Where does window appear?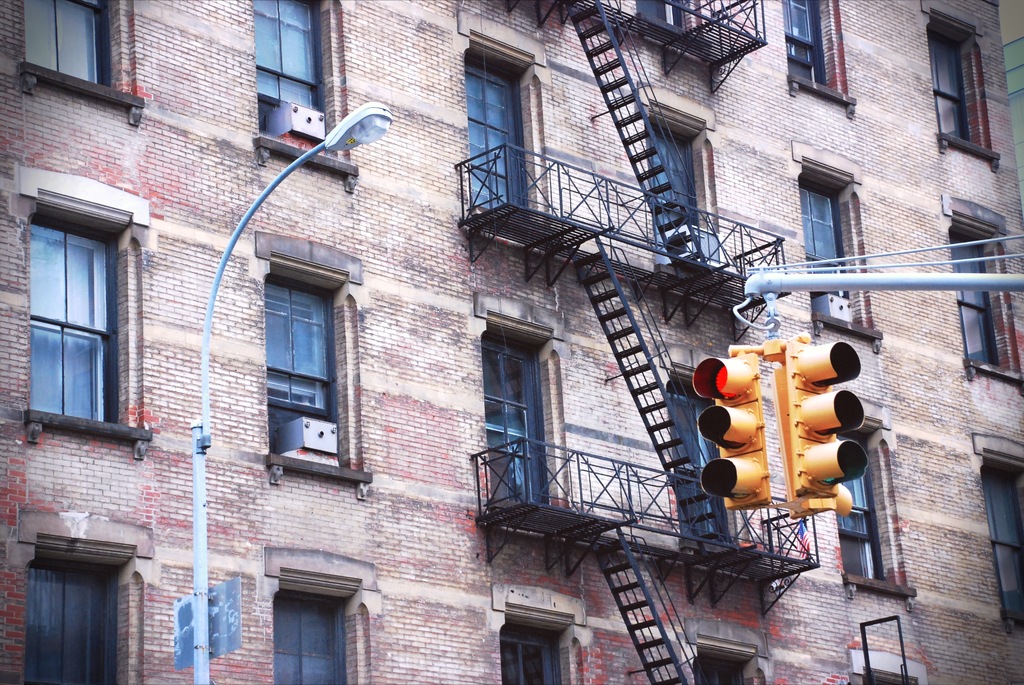
Appears at <box>249,0,329,145</box>.
